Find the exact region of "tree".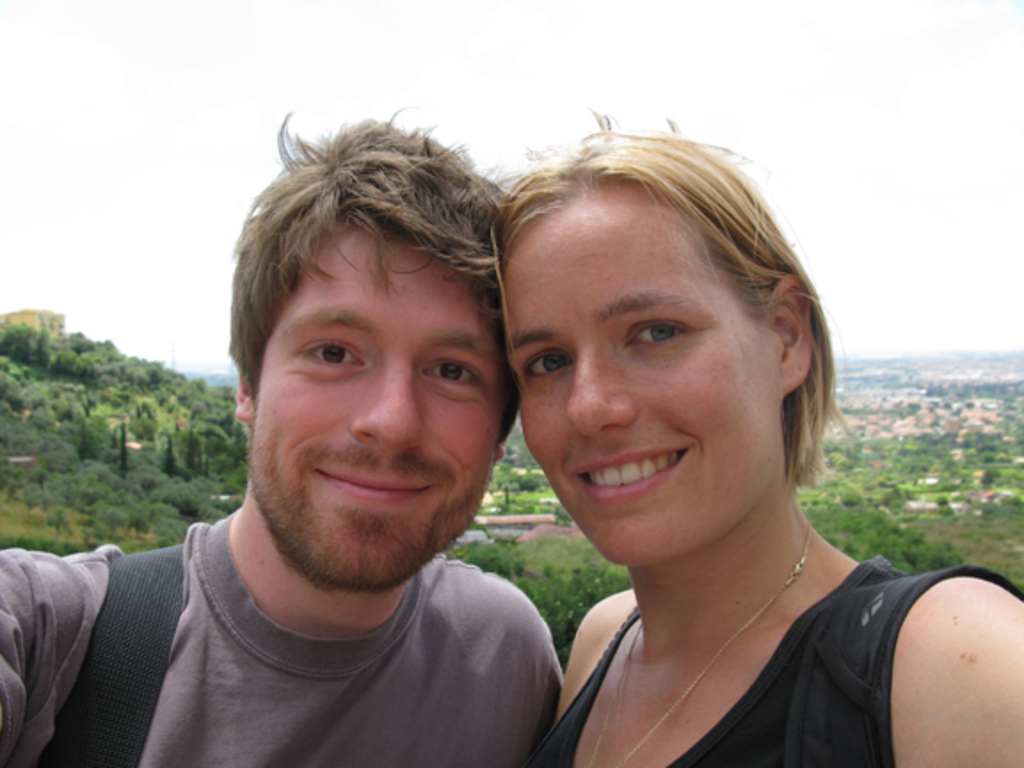
Exact region: [x1=921, y1=540, x2=962, y2=572].
